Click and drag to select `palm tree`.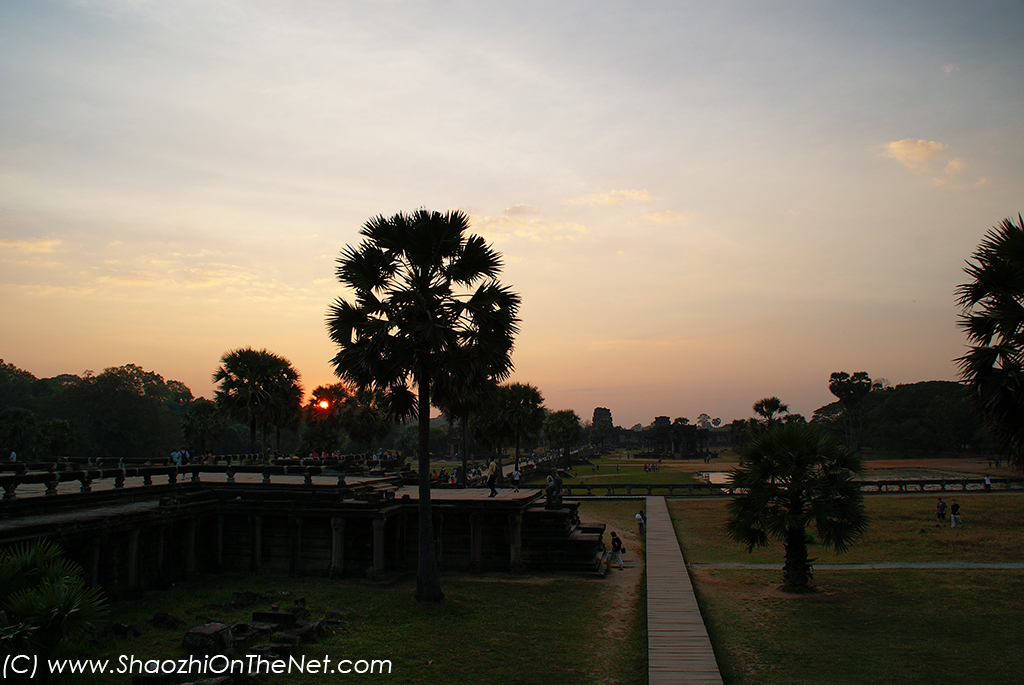
Selection: locate(728, 433, 864, 582).
